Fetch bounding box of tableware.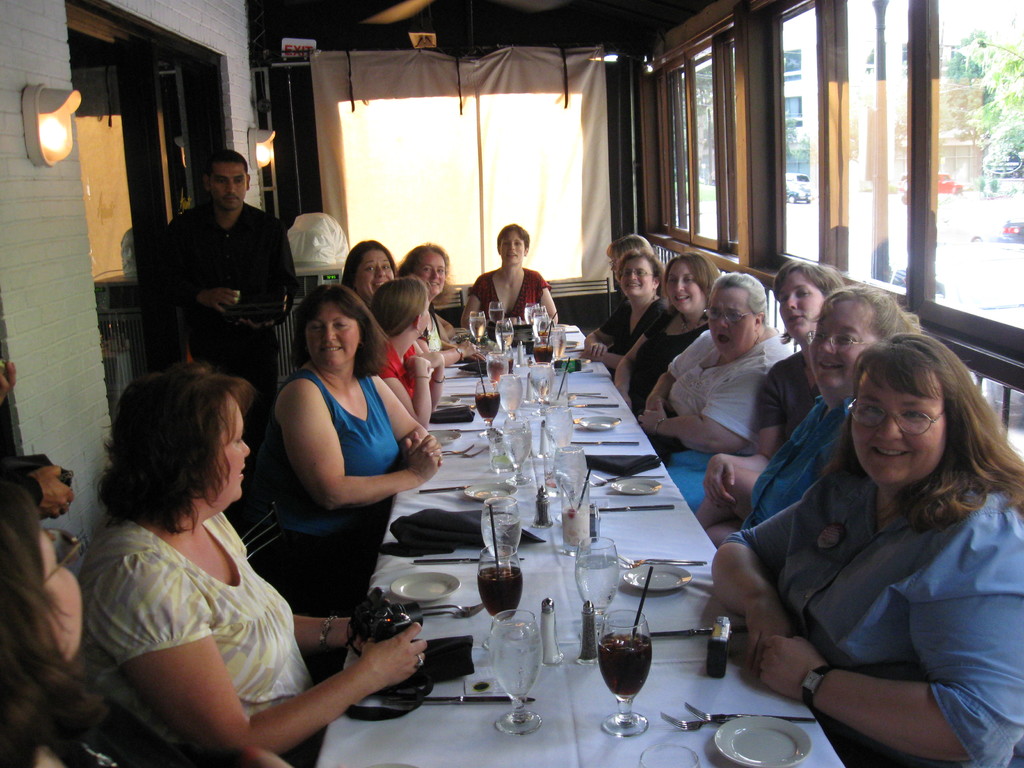
Bbox: detection(451, 402, 477, 407).
